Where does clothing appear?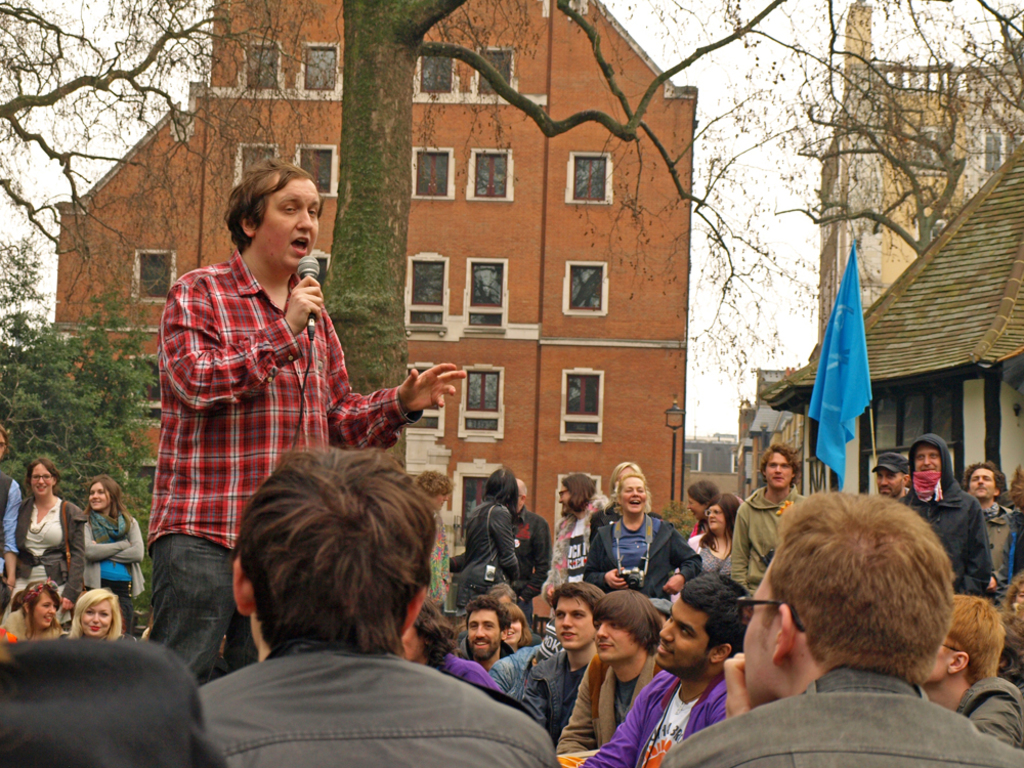
Appears at rect(737, 494, 805, 587).
